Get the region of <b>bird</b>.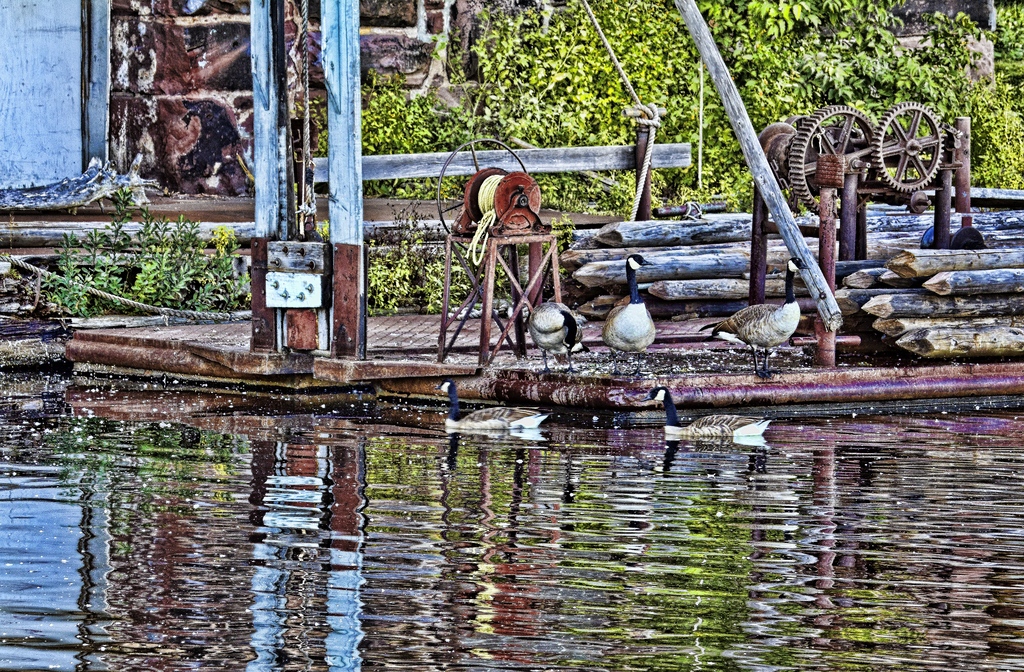
<box>639,382,772,438</box>.
